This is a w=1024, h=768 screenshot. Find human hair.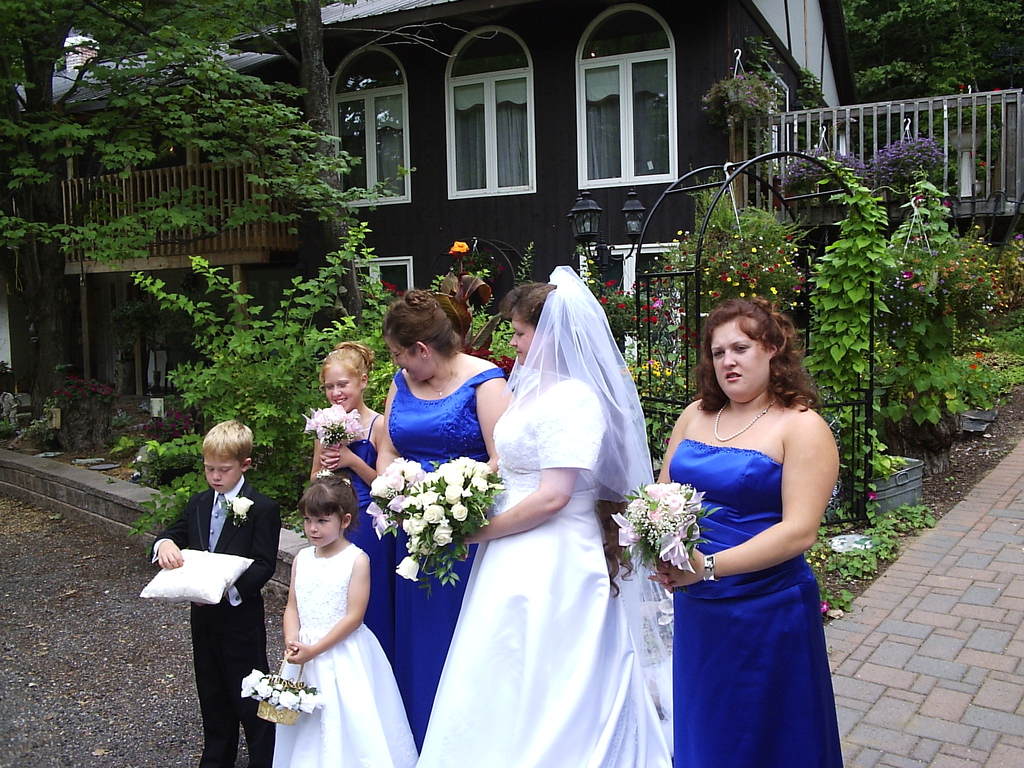
Bounding box: (319, 339, 373, 394).
